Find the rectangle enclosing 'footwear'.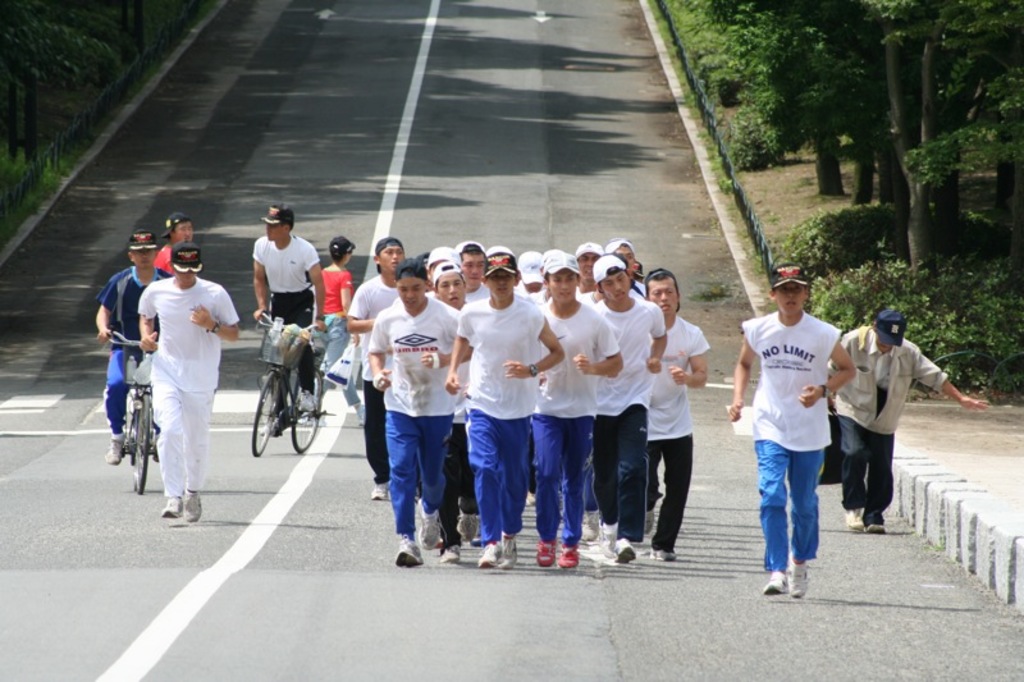
pyautogui.locateOnScreen(474, 541, 495, 575).
